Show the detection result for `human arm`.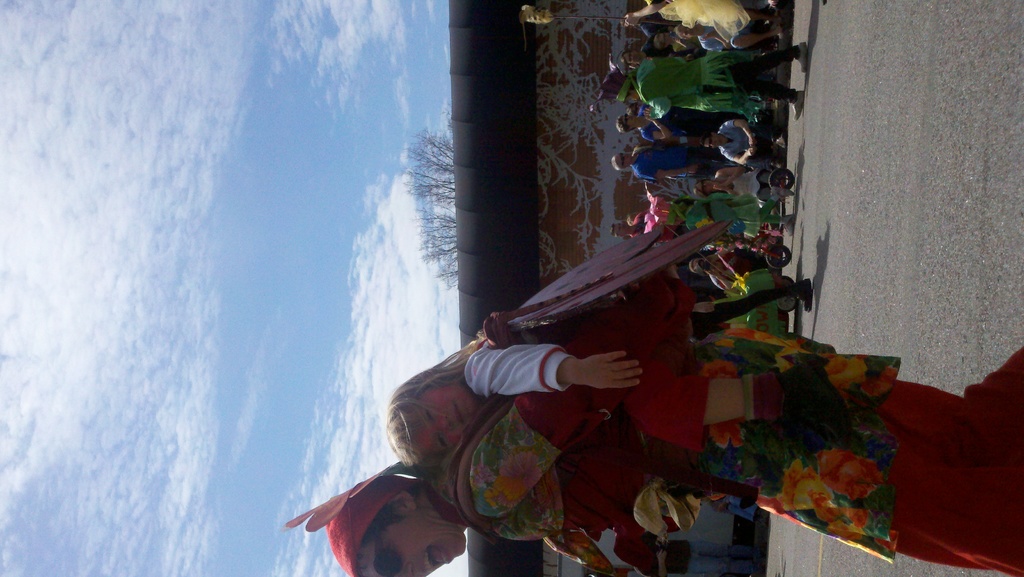
region(617, 0, 668, 27).
